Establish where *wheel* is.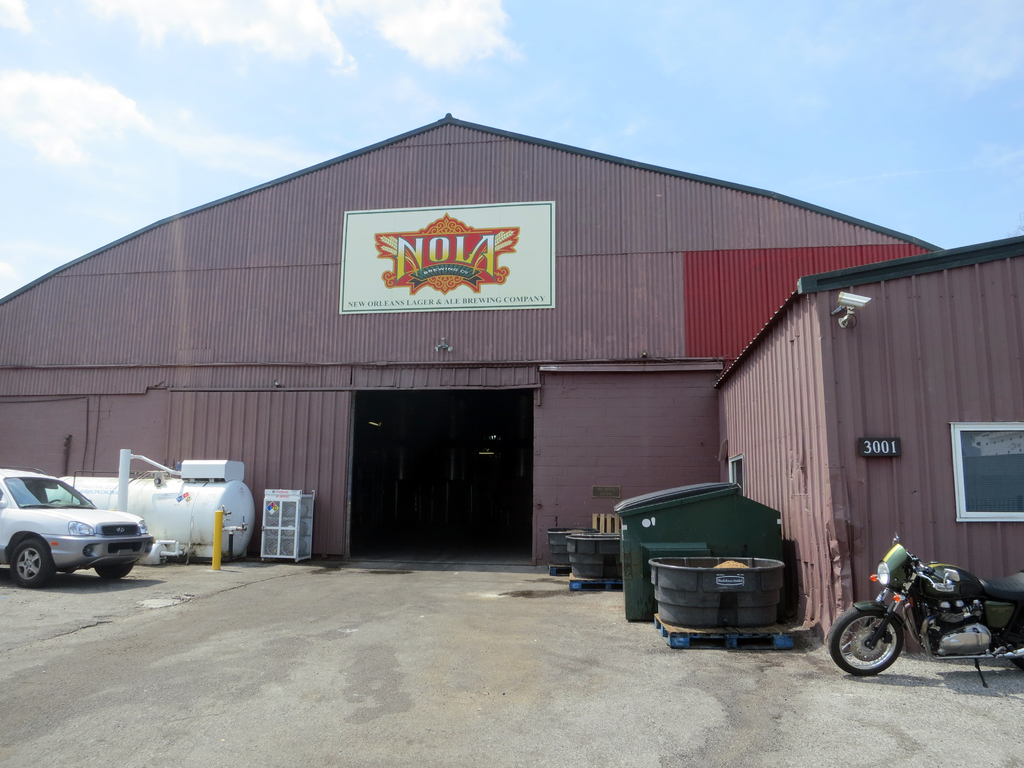
Established at detection(826, 611, 900, 673).
